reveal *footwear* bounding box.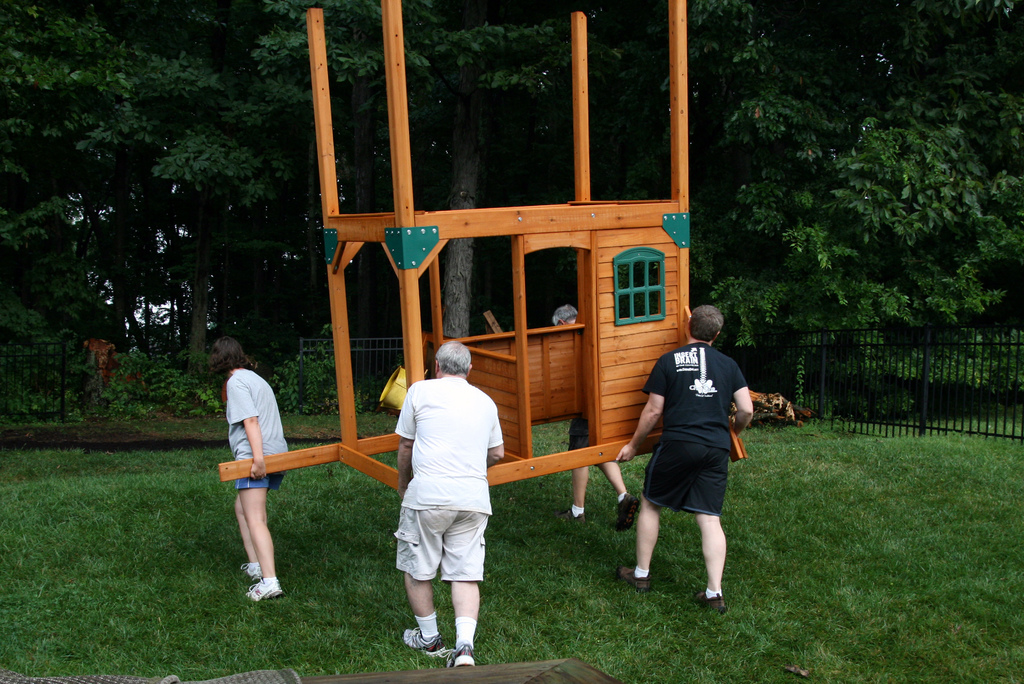
Revealed: left=444, top=645, right=473, bottom=667.
